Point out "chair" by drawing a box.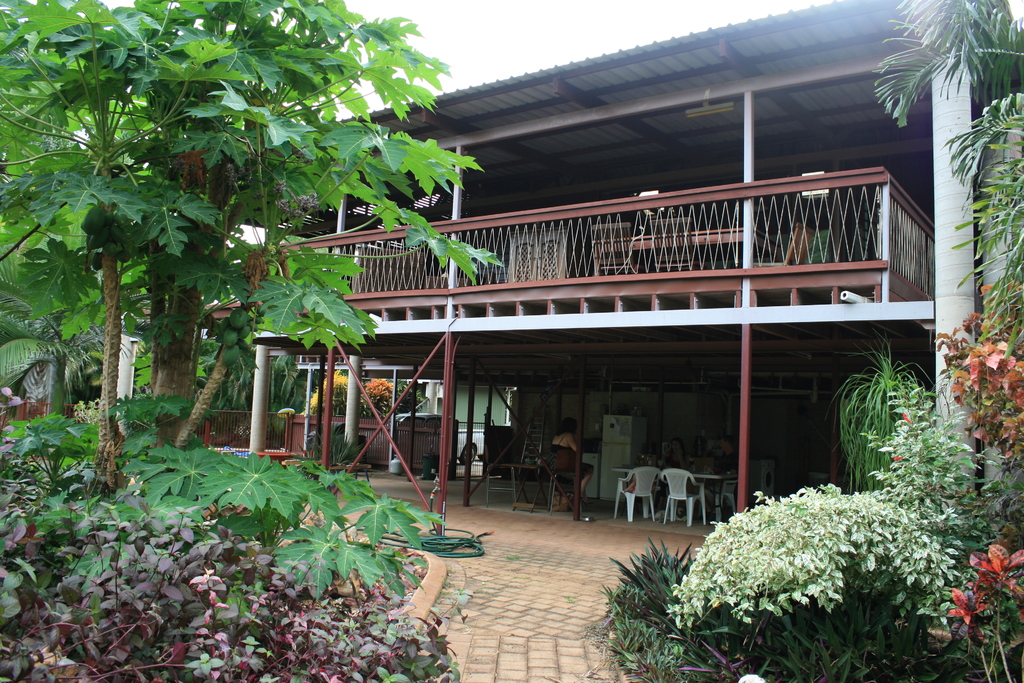
crop(615, 463, 662, 522).
